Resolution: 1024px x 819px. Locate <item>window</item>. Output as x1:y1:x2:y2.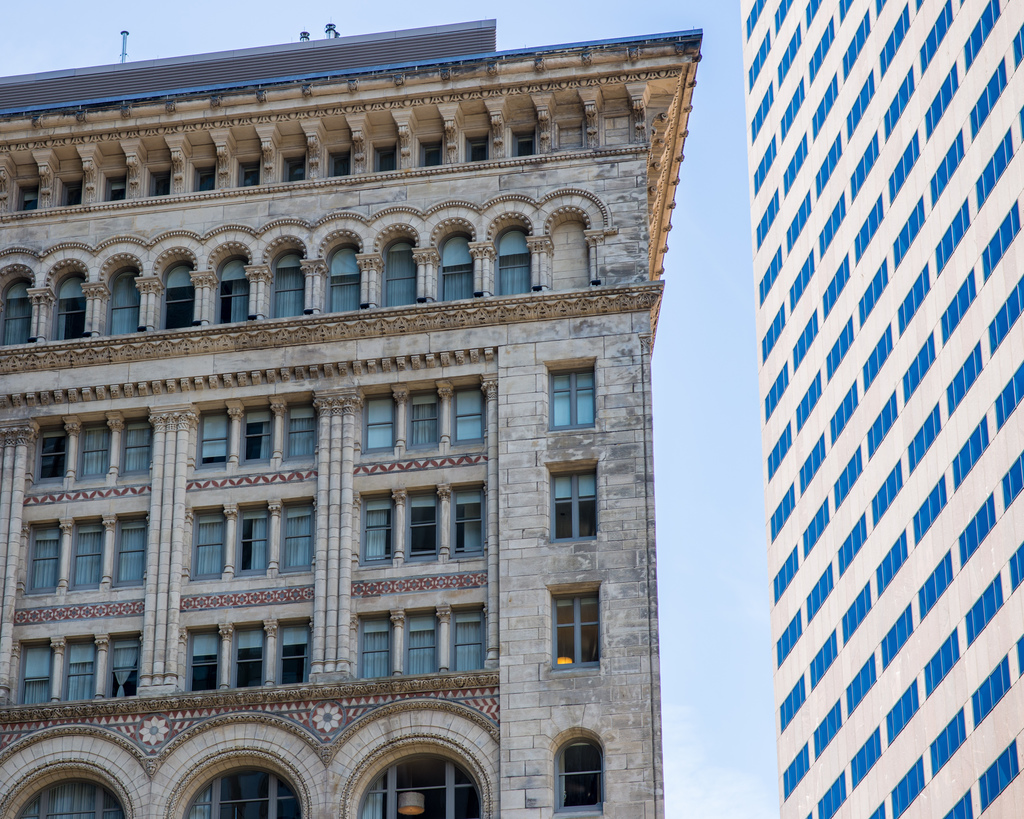
18:189:40:209.
